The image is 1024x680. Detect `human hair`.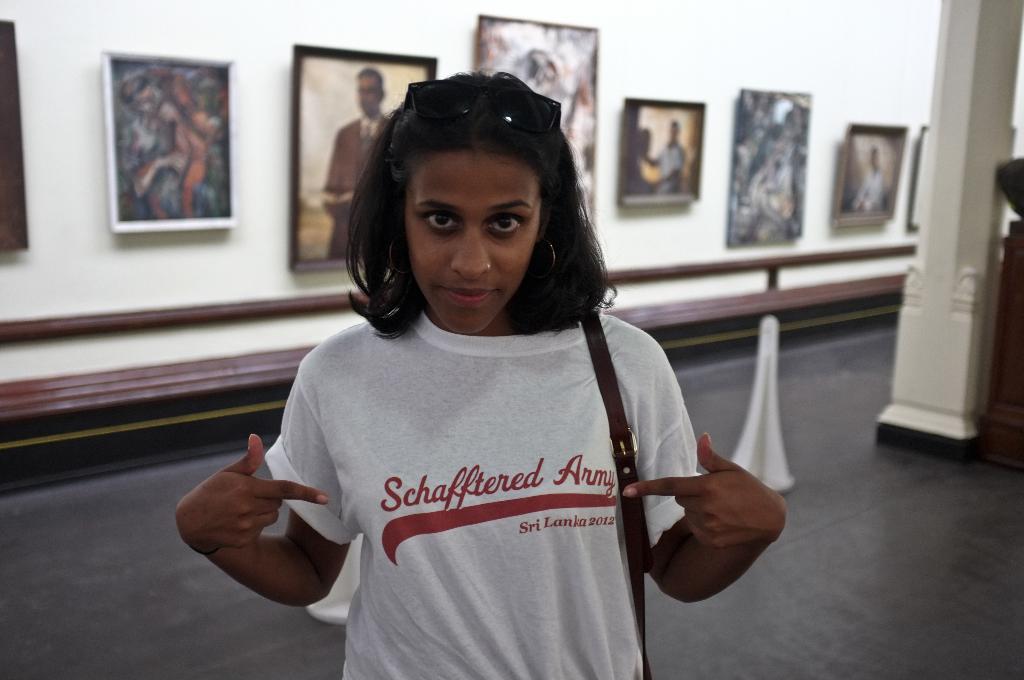
Detection: [344, 68, 614, 343].
